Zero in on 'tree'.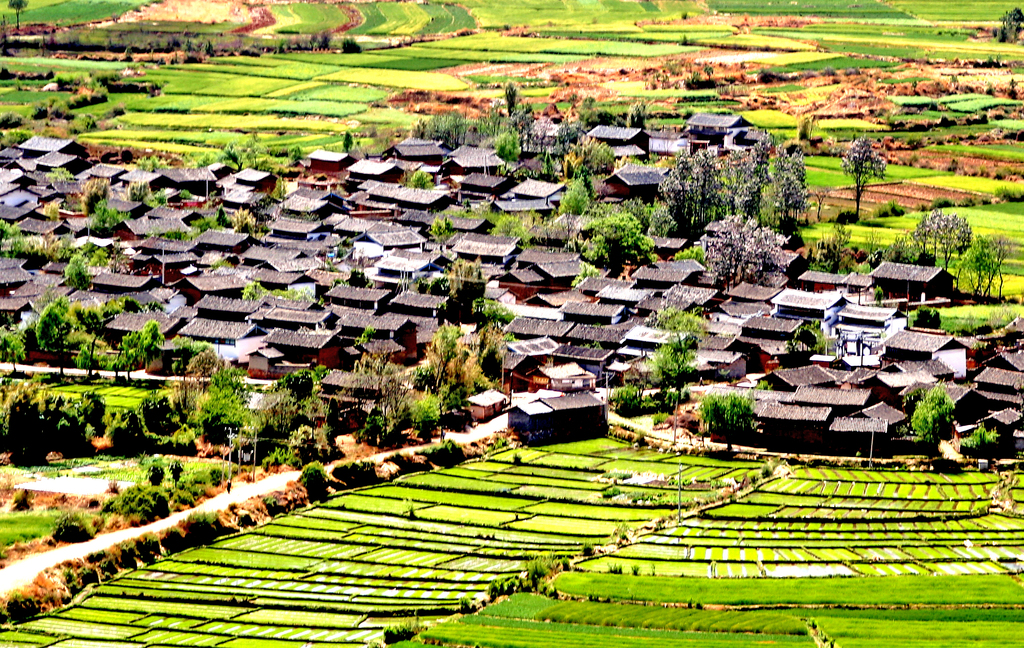
Zeroed in: 728:132:771:229.
